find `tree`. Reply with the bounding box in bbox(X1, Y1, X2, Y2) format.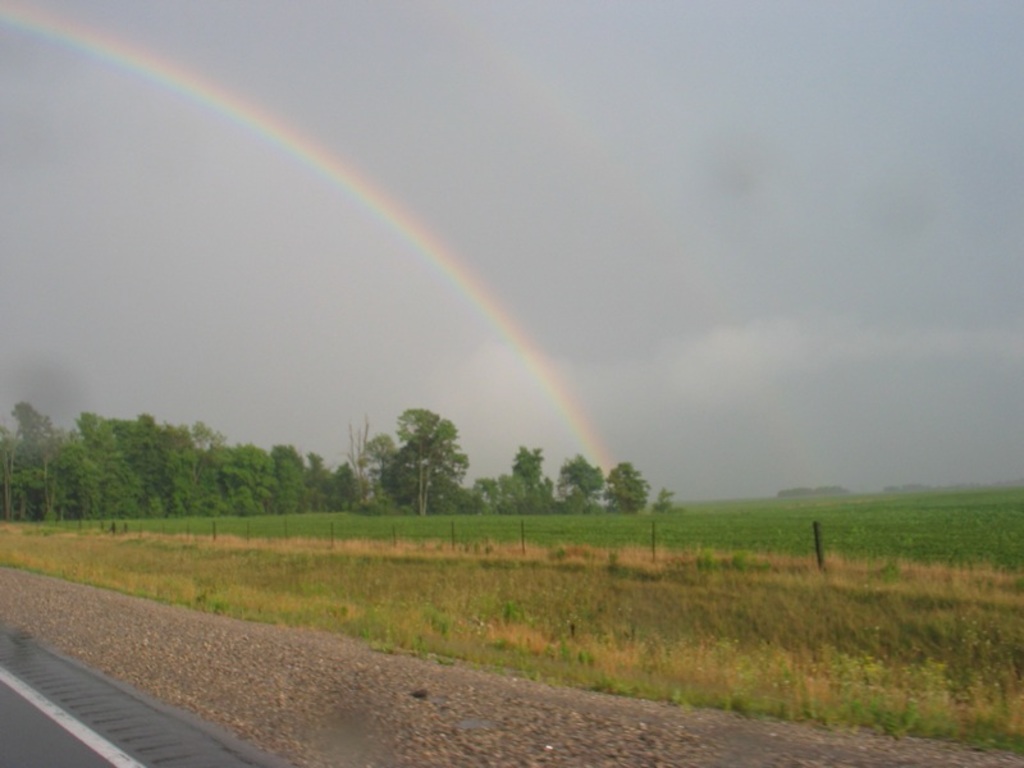
bbox(360, 396, 467, 512).
